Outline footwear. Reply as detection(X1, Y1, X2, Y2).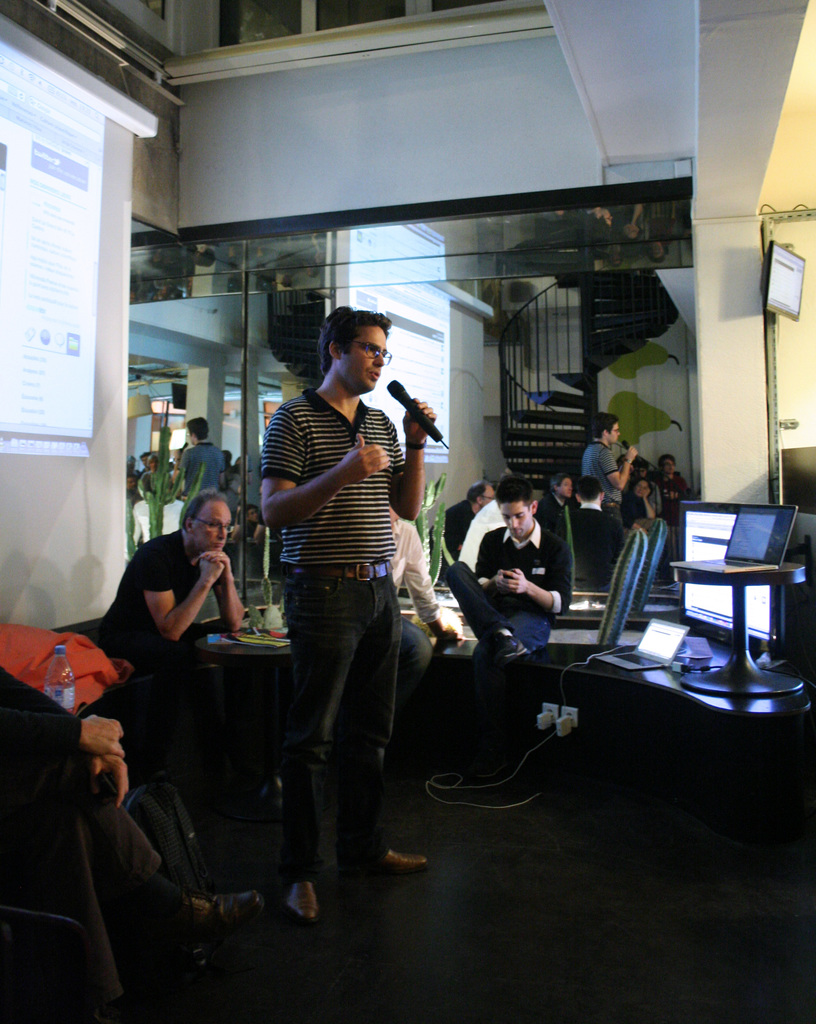
detection(290, 882, 321, 924).
